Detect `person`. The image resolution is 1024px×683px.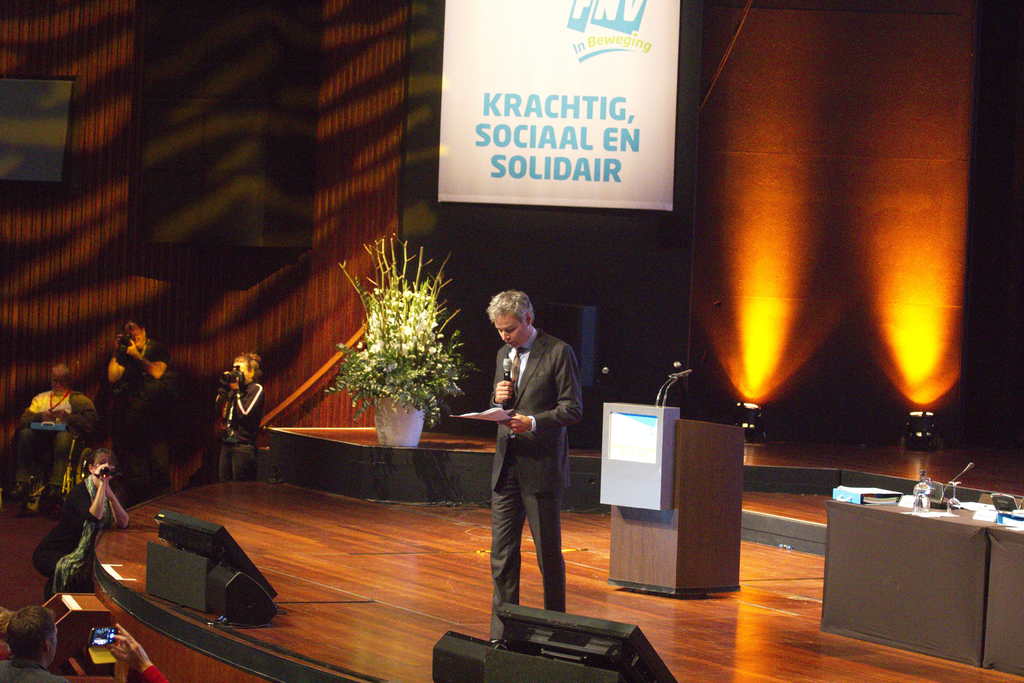
480, 279, 592, 626.
